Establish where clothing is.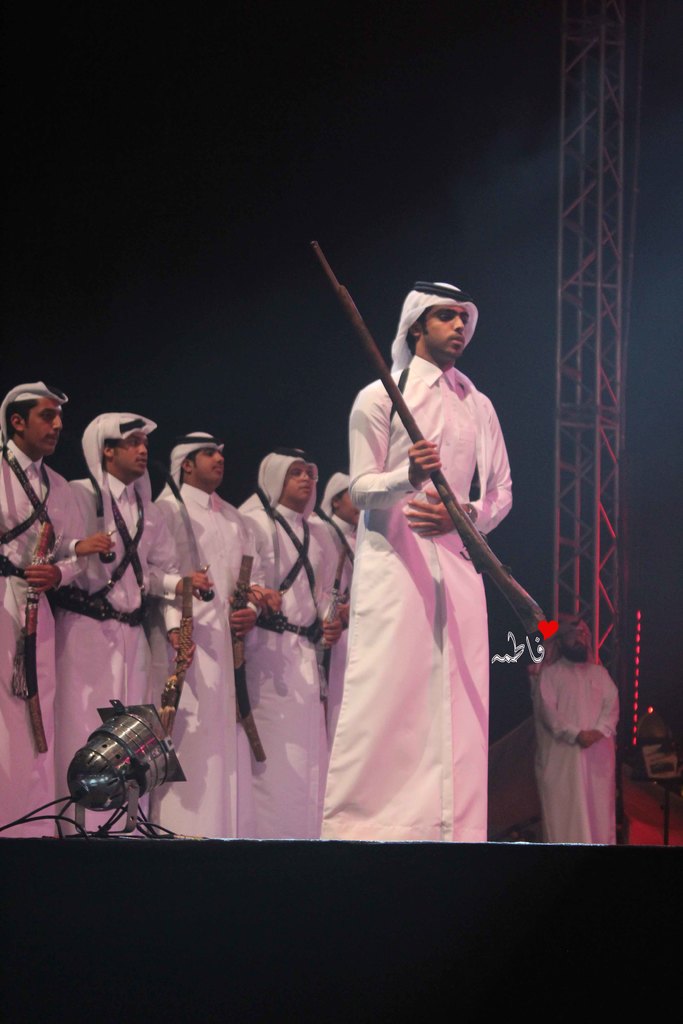
Established at Rect(0, 437, 63, 850).
